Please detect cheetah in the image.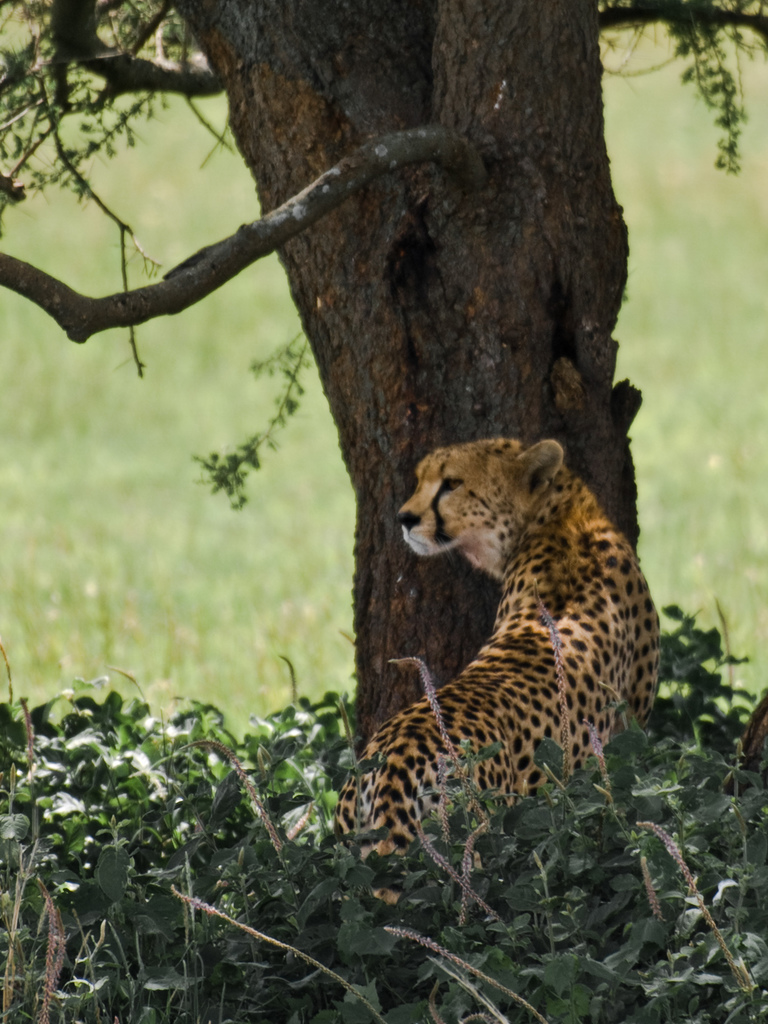
Rect(330, 431, 661, 905).
